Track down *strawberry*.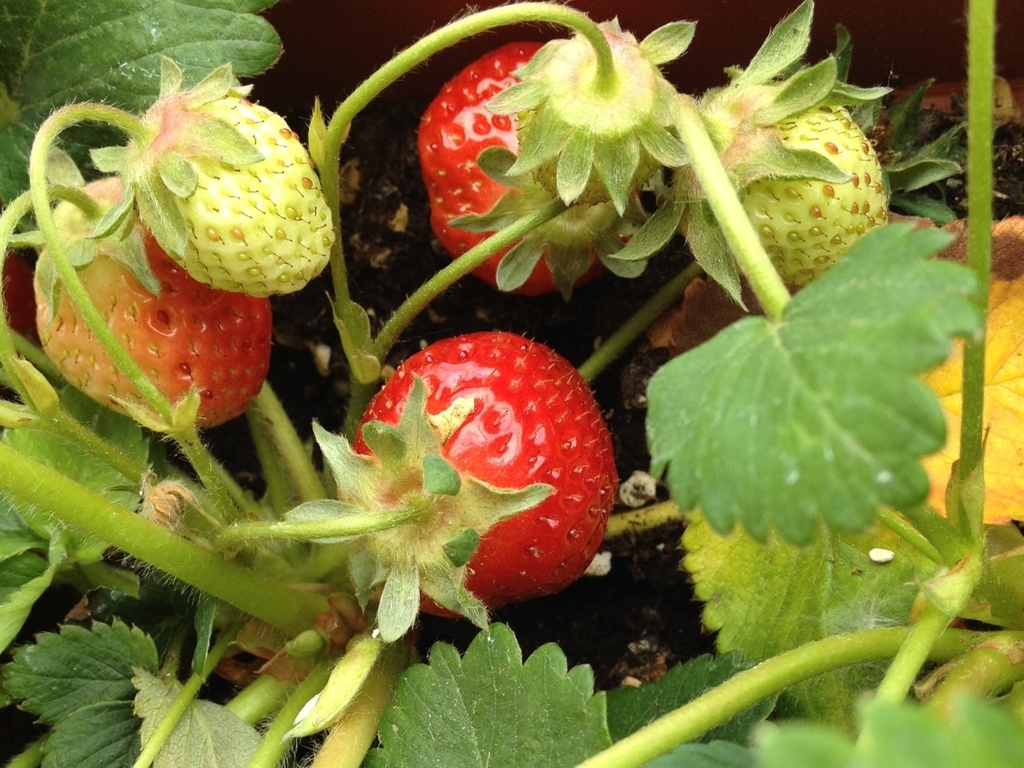
Tracked to {"x1": 345, "y1": 328, "x2": 624, "y2": 618}.
